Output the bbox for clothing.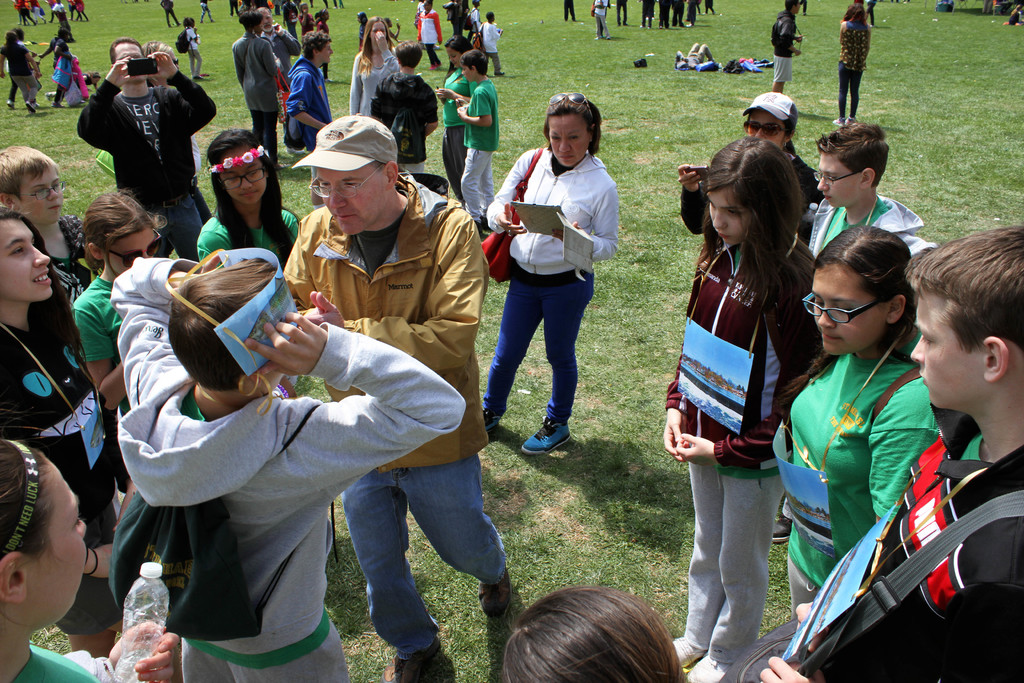
box(482, 23, 500, 73).
